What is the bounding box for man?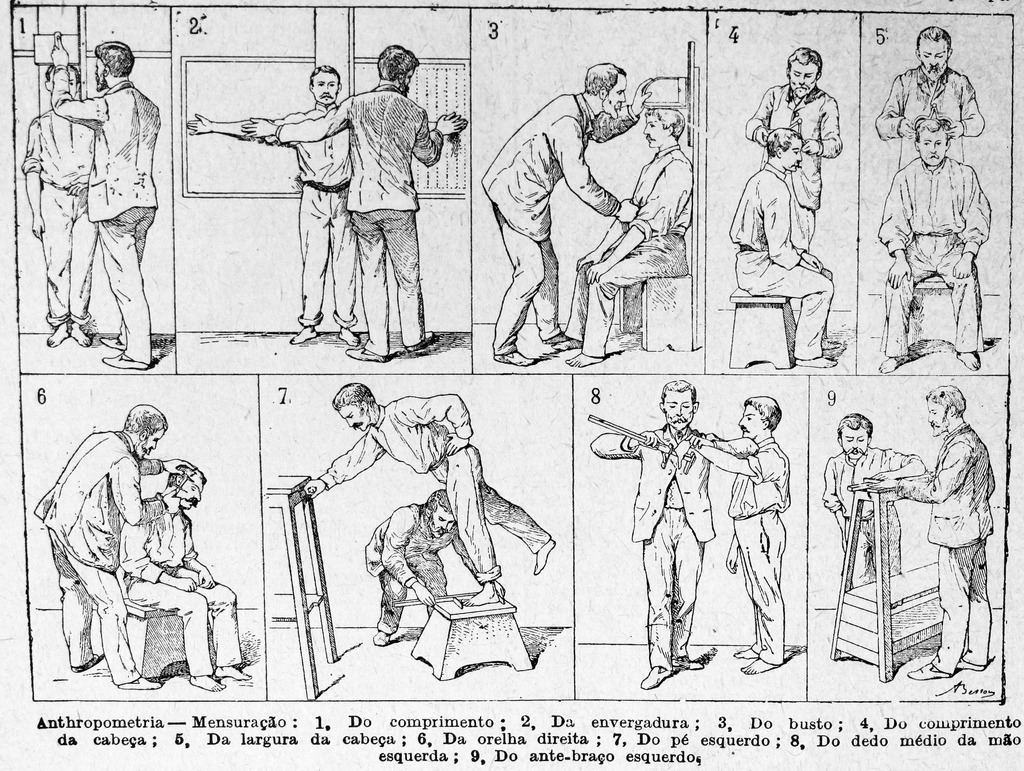
726 127 845 364.
